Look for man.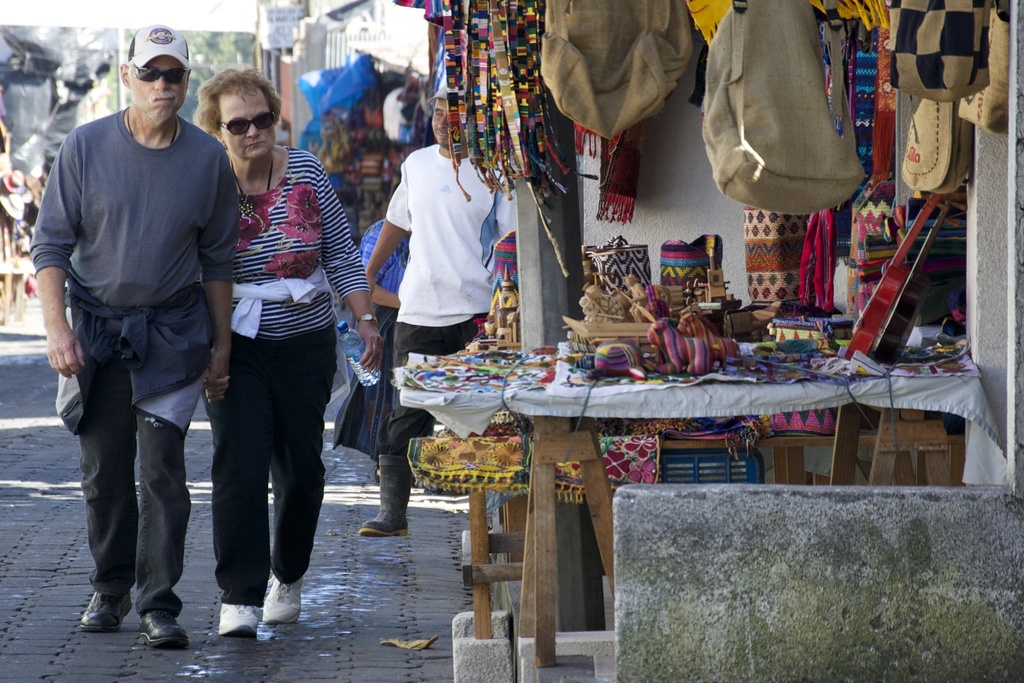
Found: 36:36:241:630.
